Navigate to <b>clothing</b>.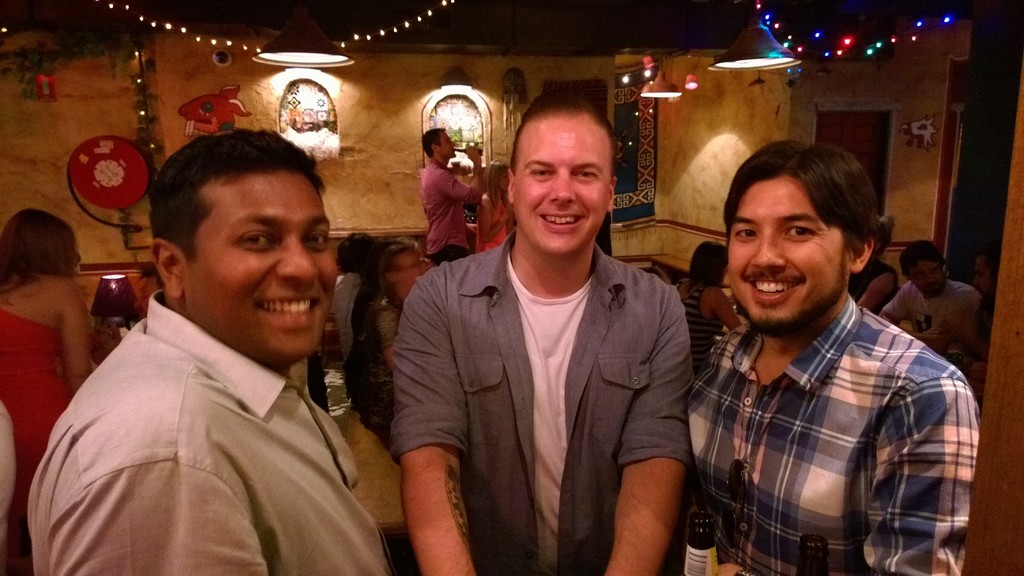
Navigation target: [683, 285, 975, 575].
